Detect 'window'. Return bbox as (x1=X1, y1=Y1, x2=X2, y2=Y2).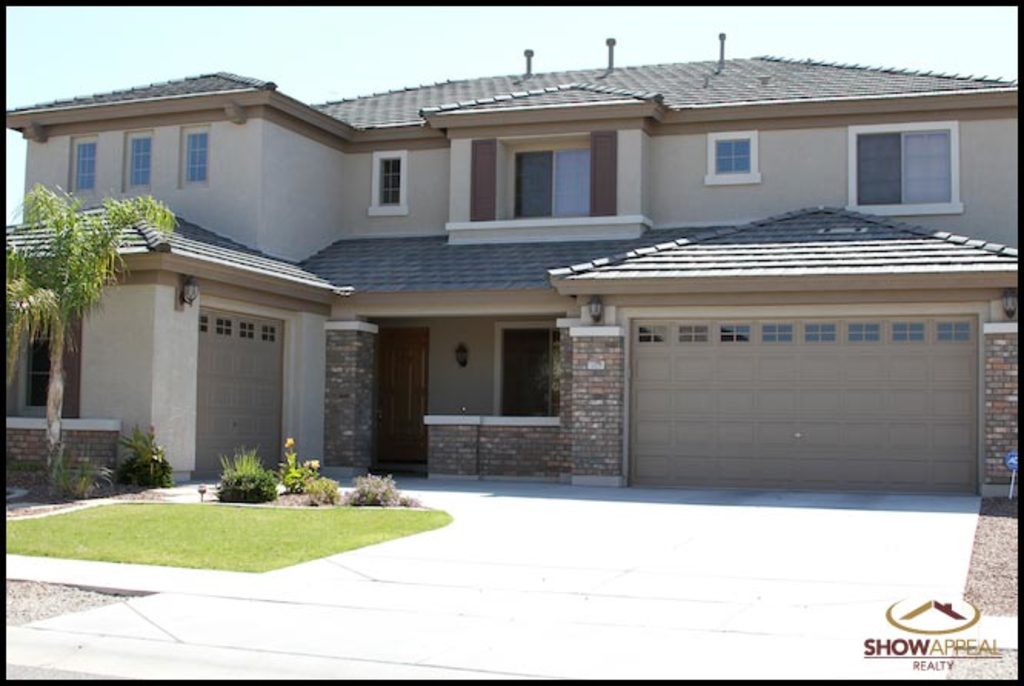
(x1=517, y1=146, x2=600, y2=218).
